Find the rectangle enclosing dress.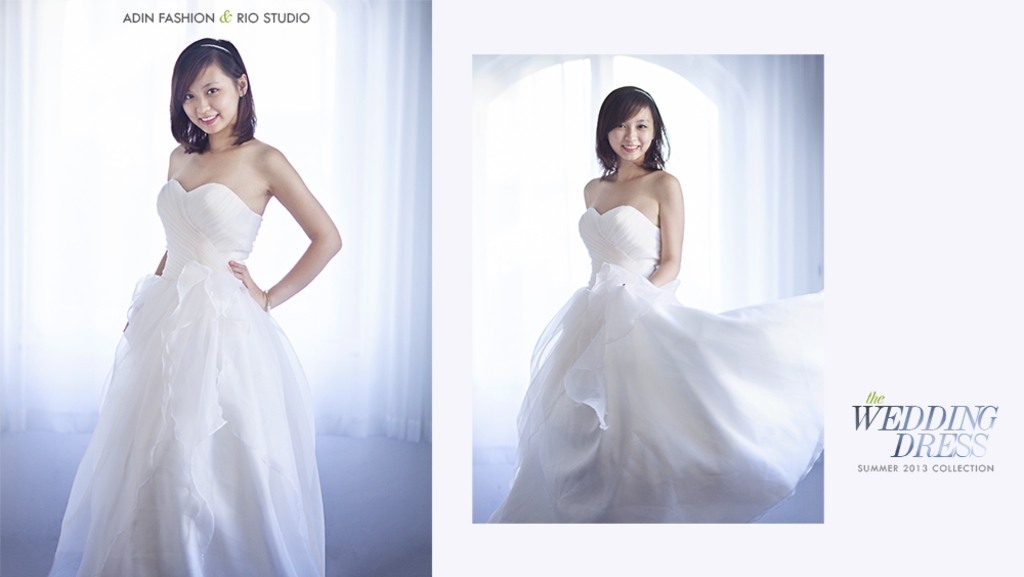
x1=486 y1=205 x2=827 y2=527.
